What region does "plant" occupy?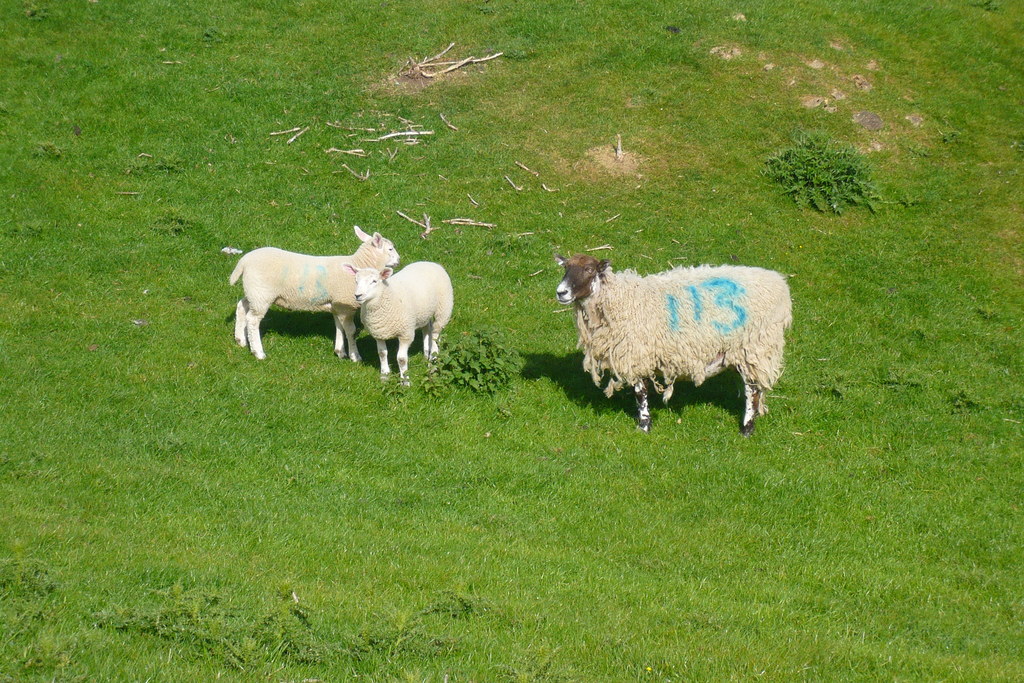
box(815, 368, 843, 394).
